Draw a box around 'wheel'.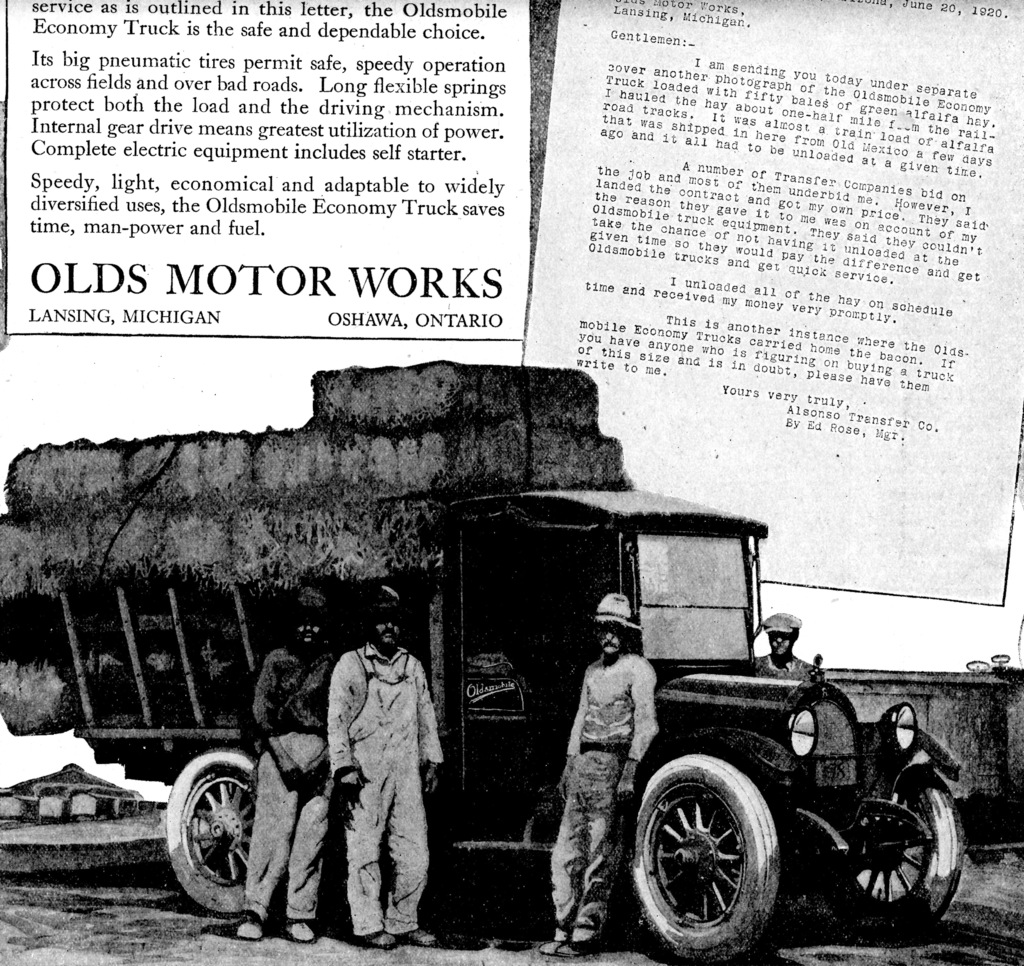
left=819, top=761, right=972, bottom=944.
